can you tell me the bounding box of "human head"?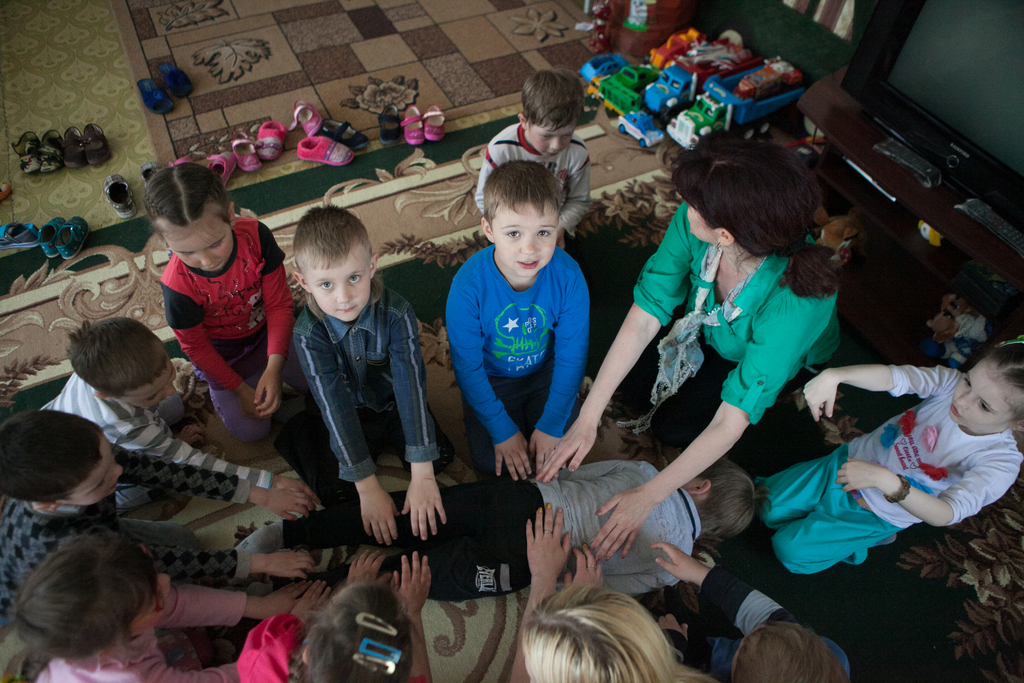
x1=144, y1=164, x2=238, y2=276.
